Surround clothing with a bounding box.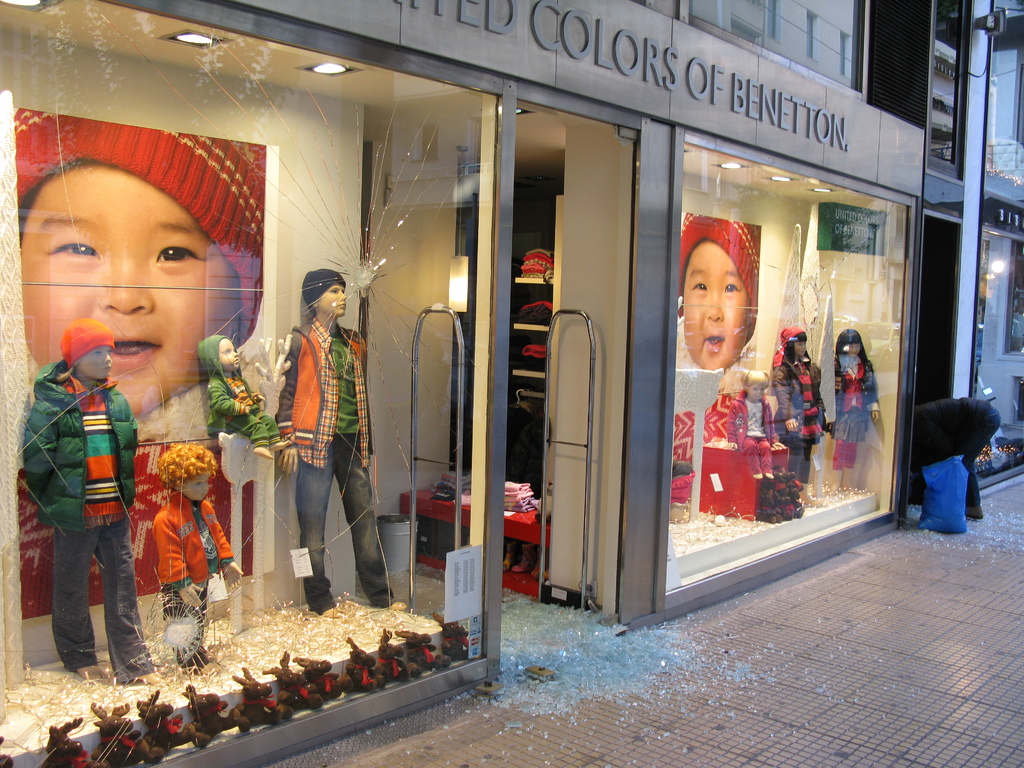
203,335,276,449.
